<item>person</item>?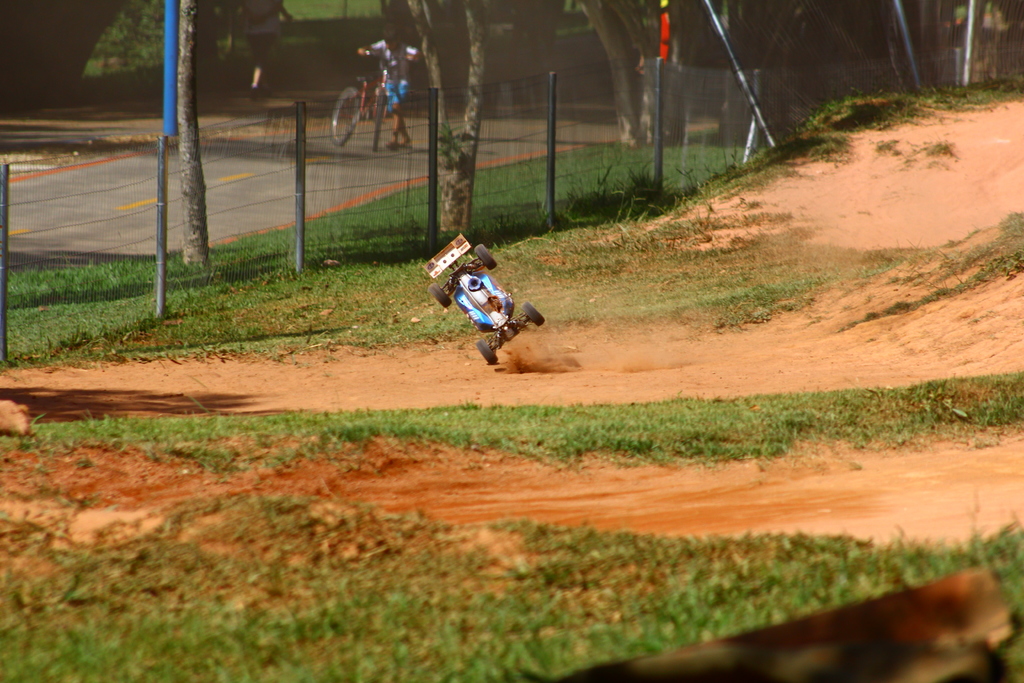
pyautogui.locateOnScreen(353, 24, 422, 151)
